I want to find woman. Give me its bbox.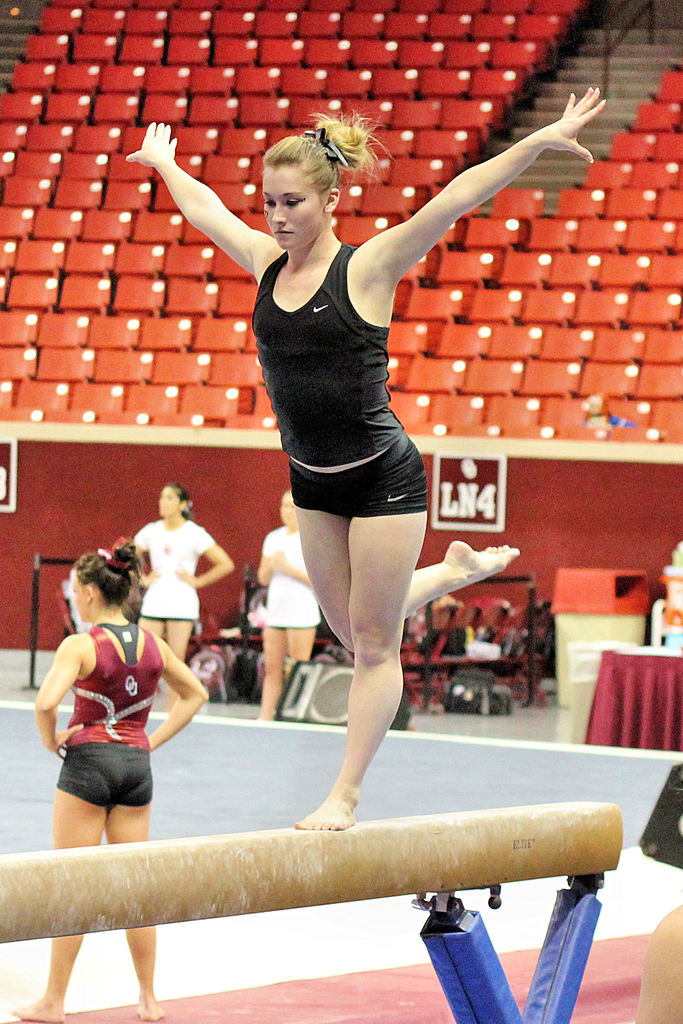
x1=130, y1=486, x2=227, y2=661.
